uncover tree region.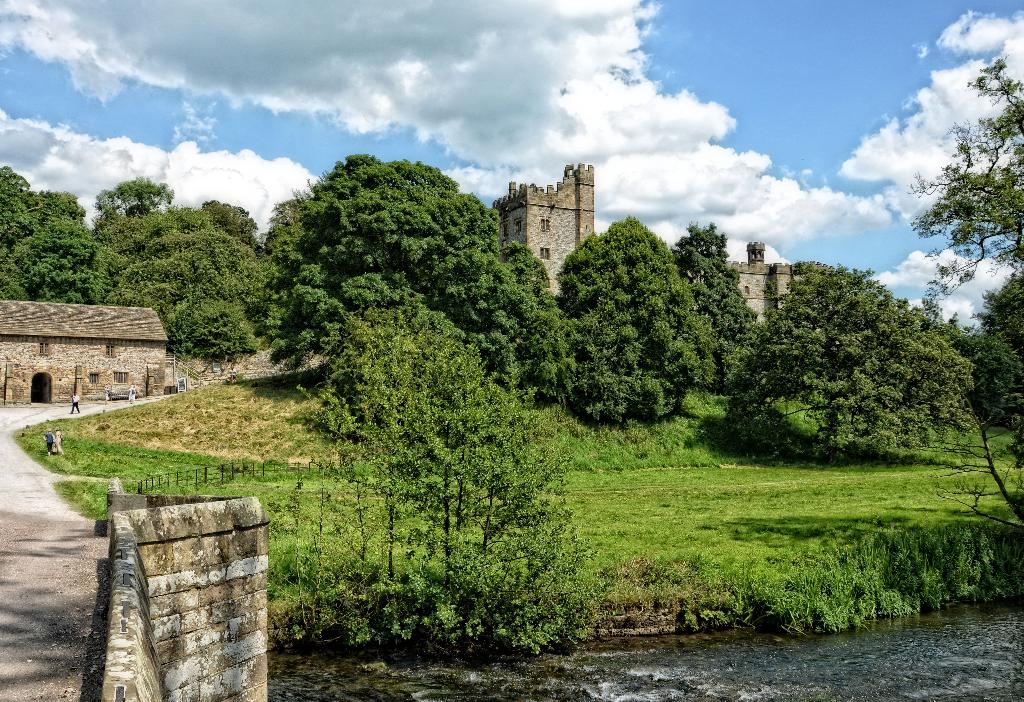
Uncovered: <bbox>731, 259, 976, 460</bbox>.
